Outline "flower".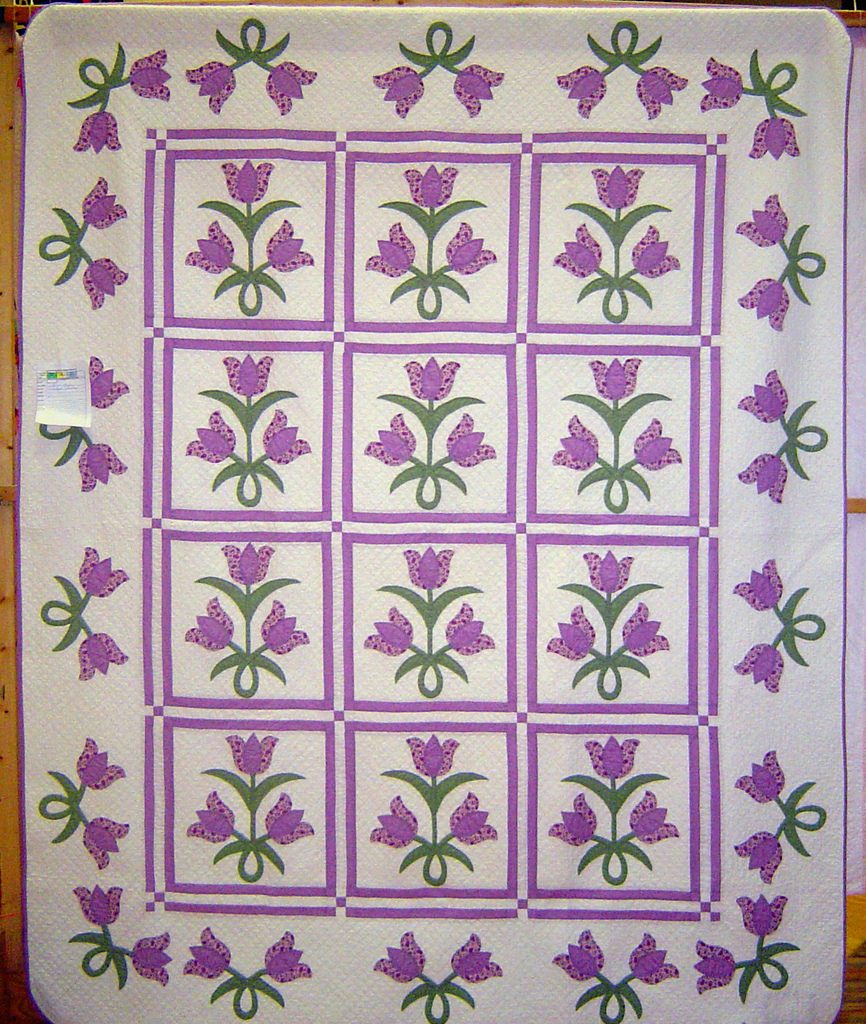
Outline: BBox(265, 218, 314, 272).
